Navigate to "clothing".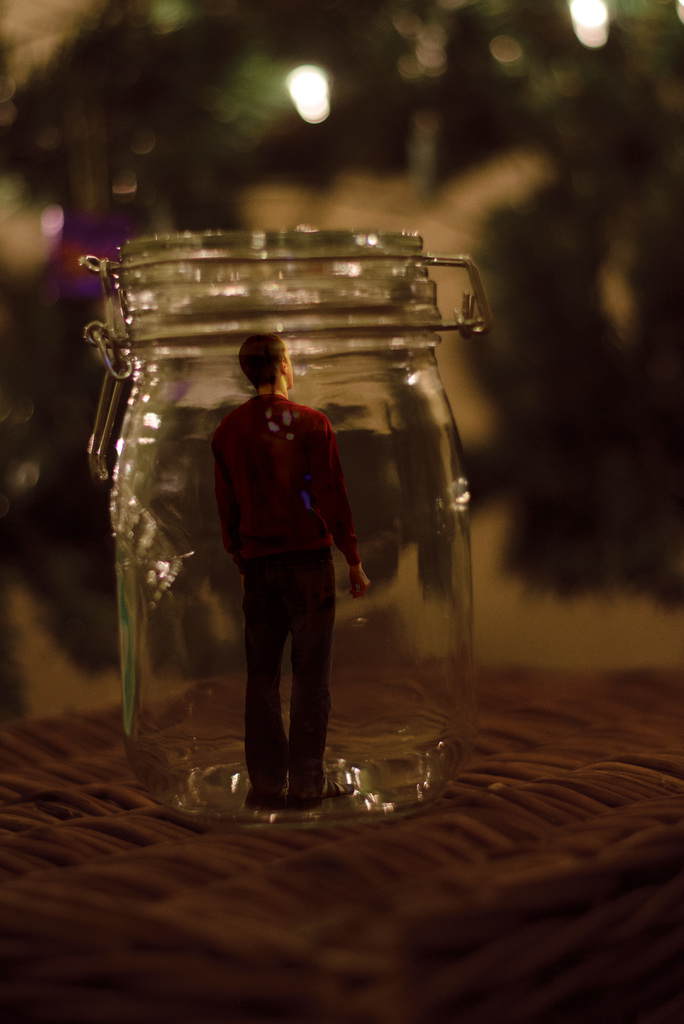
Navigation target: 202:393:363:792.
